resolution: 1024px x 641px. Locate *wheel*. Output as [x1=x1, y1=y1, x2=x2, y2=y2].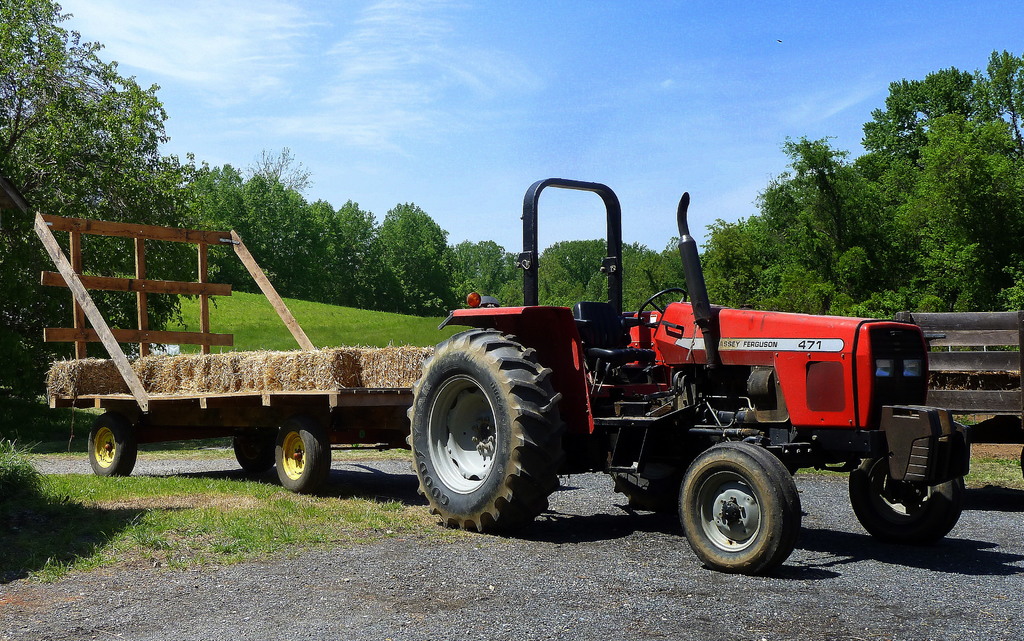
[x1=273, y1=417, x2=335, y2=496].
